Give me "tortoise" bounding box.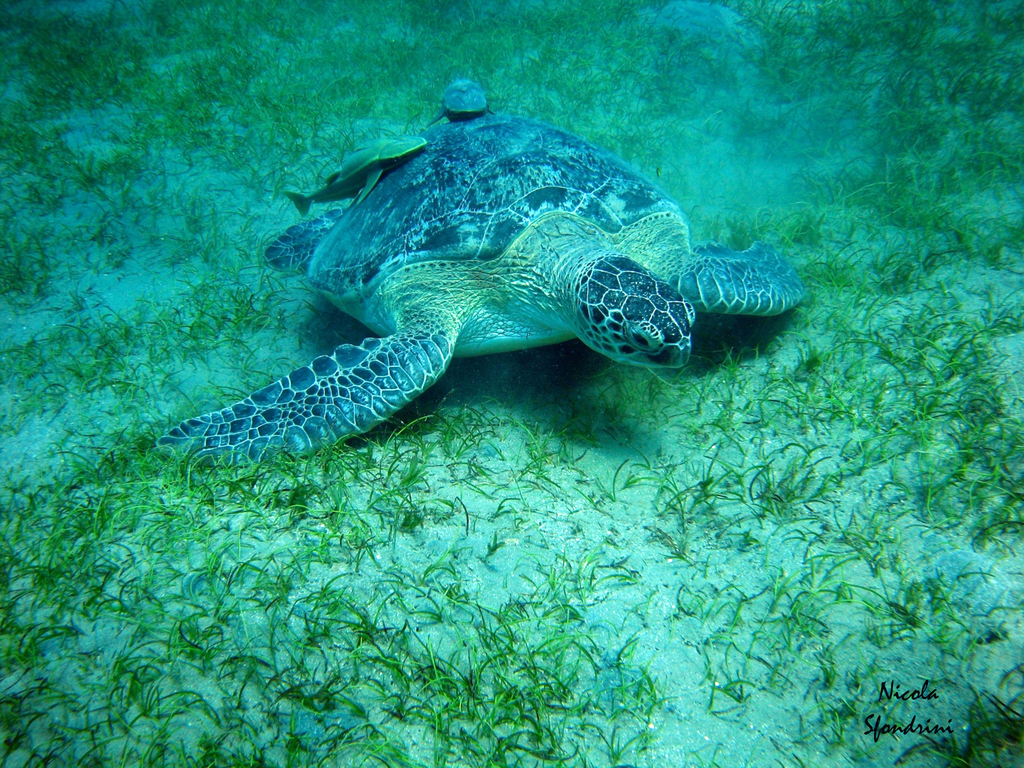
(left=152, top=78, right=814, bottom=474).
